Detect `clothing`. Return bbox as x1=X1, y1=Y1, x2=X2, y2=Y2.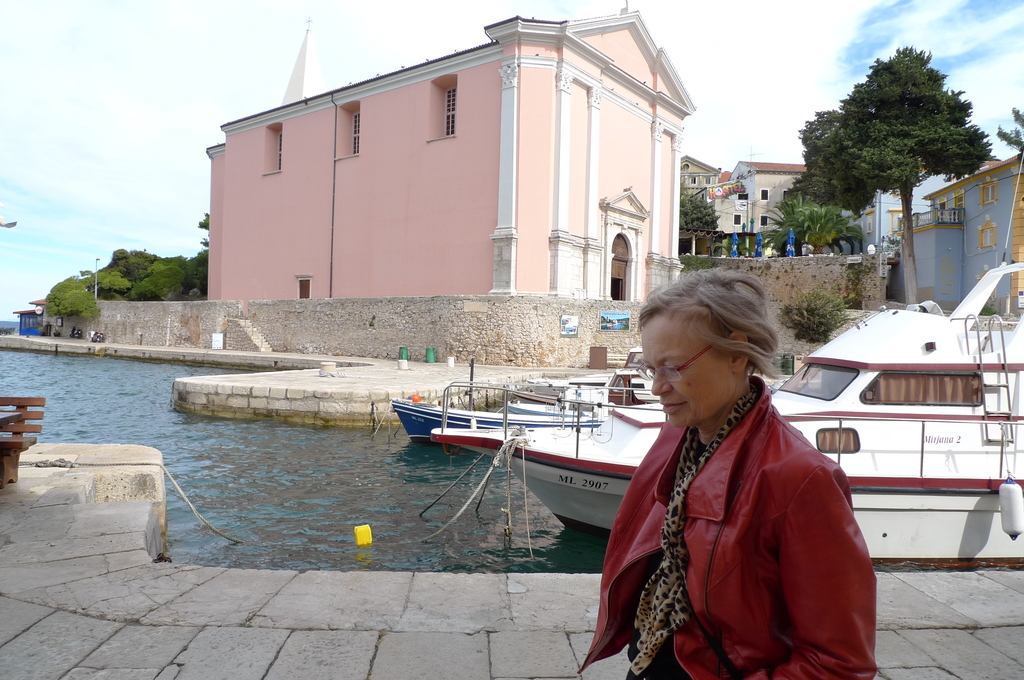
x1=618, y1=350, x2=890, y2=671.
